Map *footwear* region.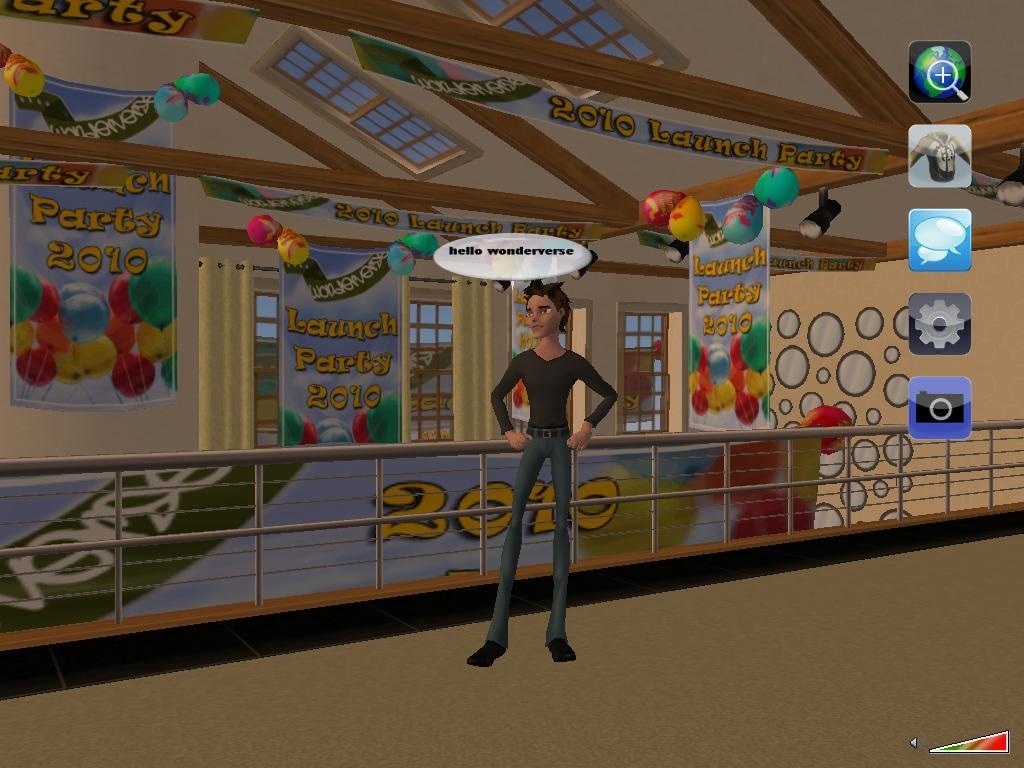
Mapped to 549,637,577,664.
